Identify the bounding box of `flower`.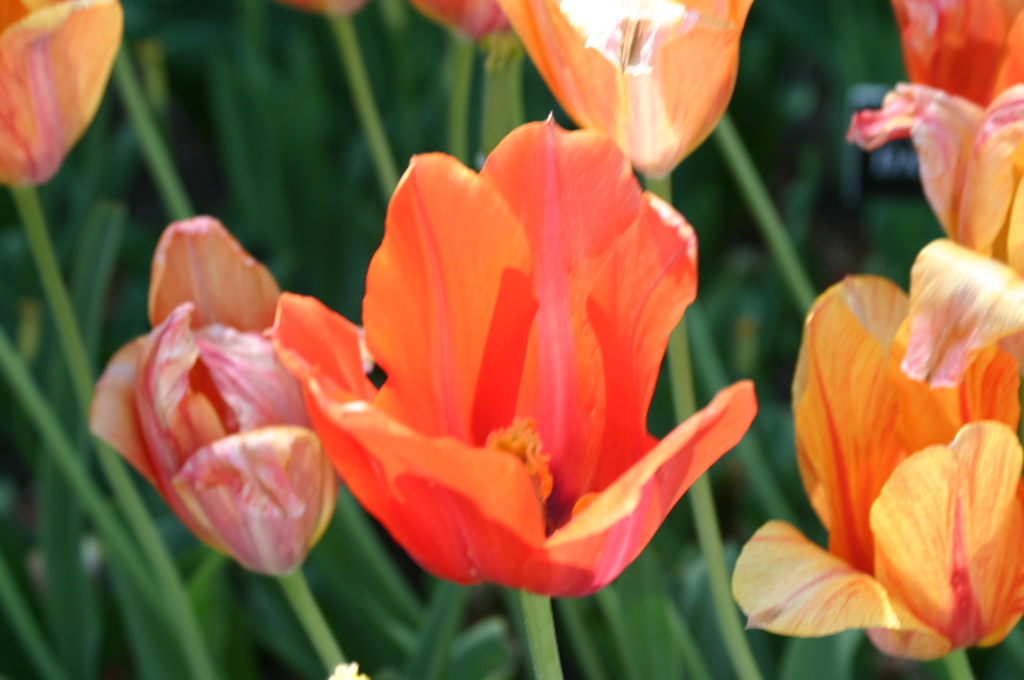
89,216,356,552.
